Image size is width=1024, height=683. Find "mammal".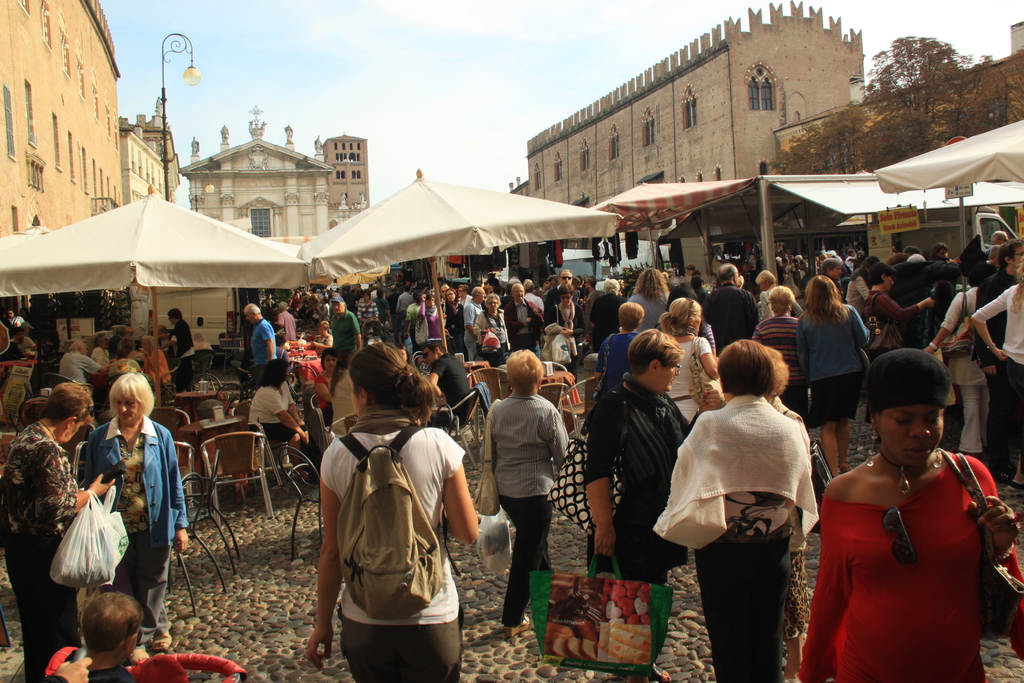
rect(316, 345, 336, 429).
